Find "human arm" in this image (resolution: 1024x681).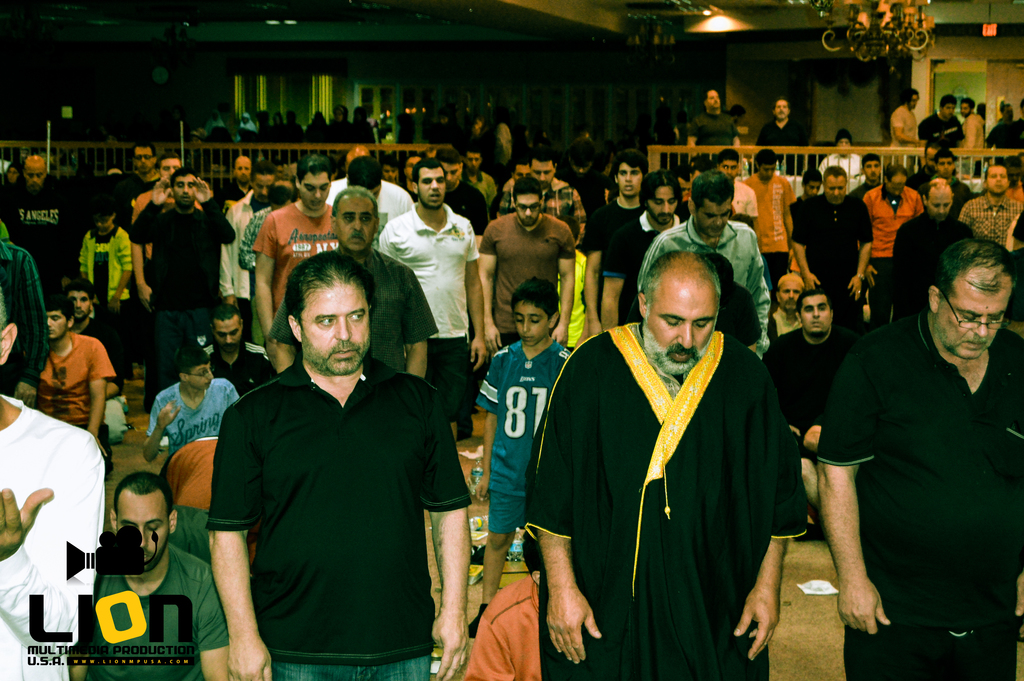
(967, 226, 975, 239).
